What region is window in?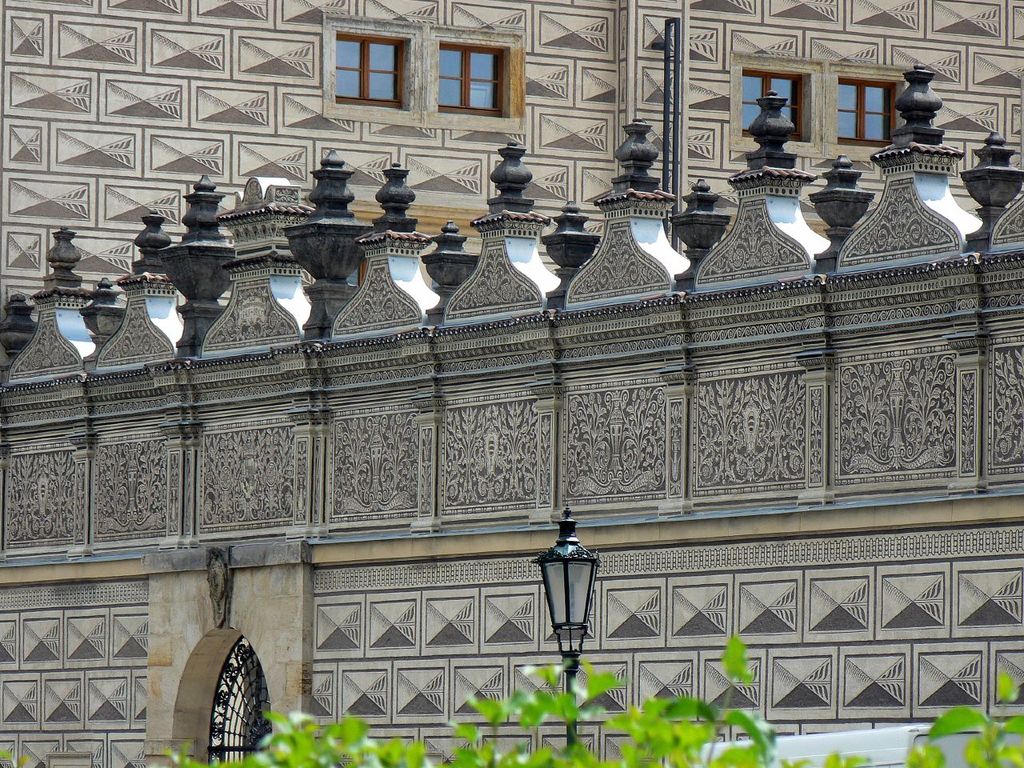
421,30,520,117.
